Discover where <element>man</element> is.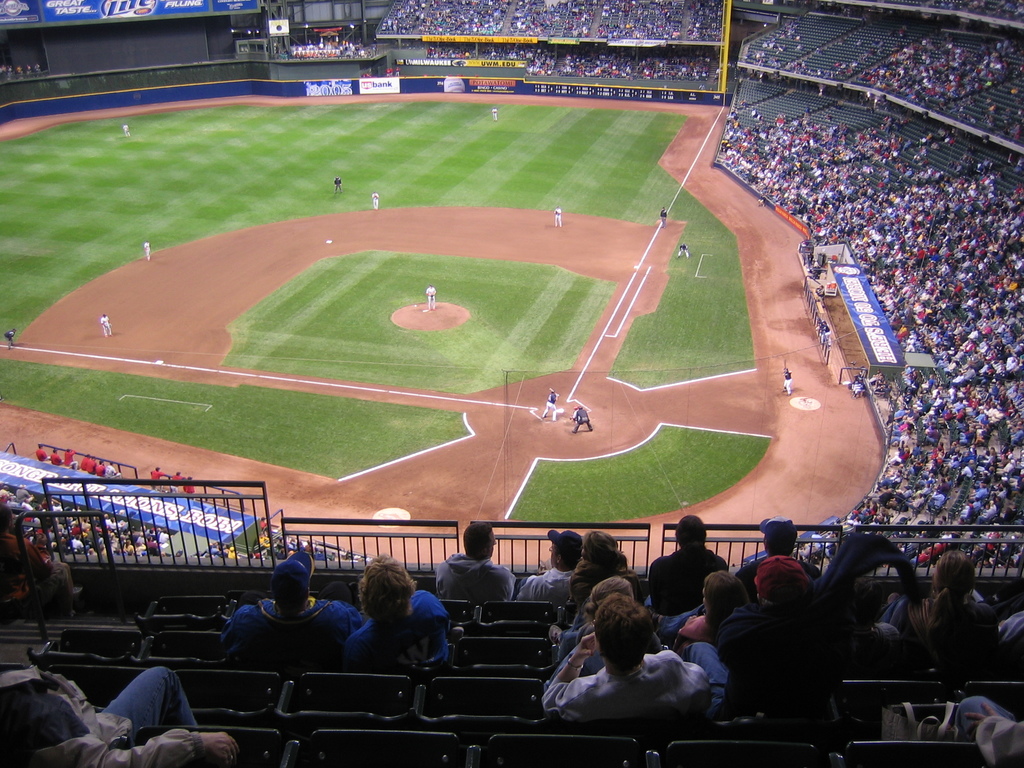
Discovered at l=435, t=520, r=513, b=602.
